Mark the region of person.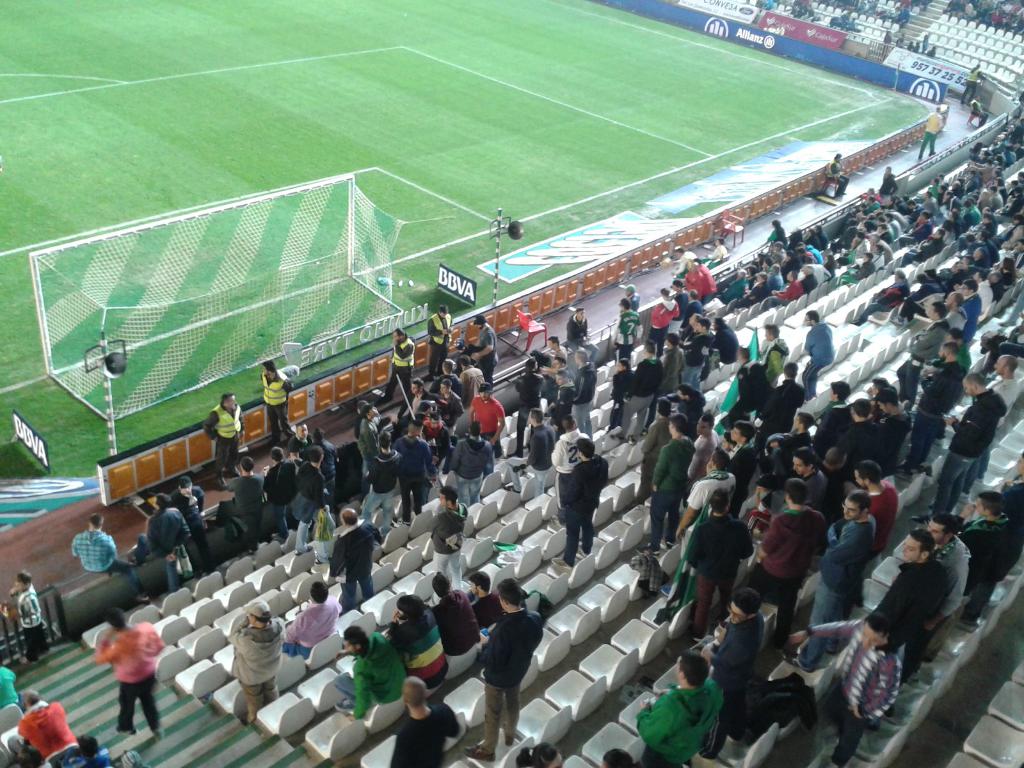
Region: x1=362 y1=430 x2=404 y2=542.
